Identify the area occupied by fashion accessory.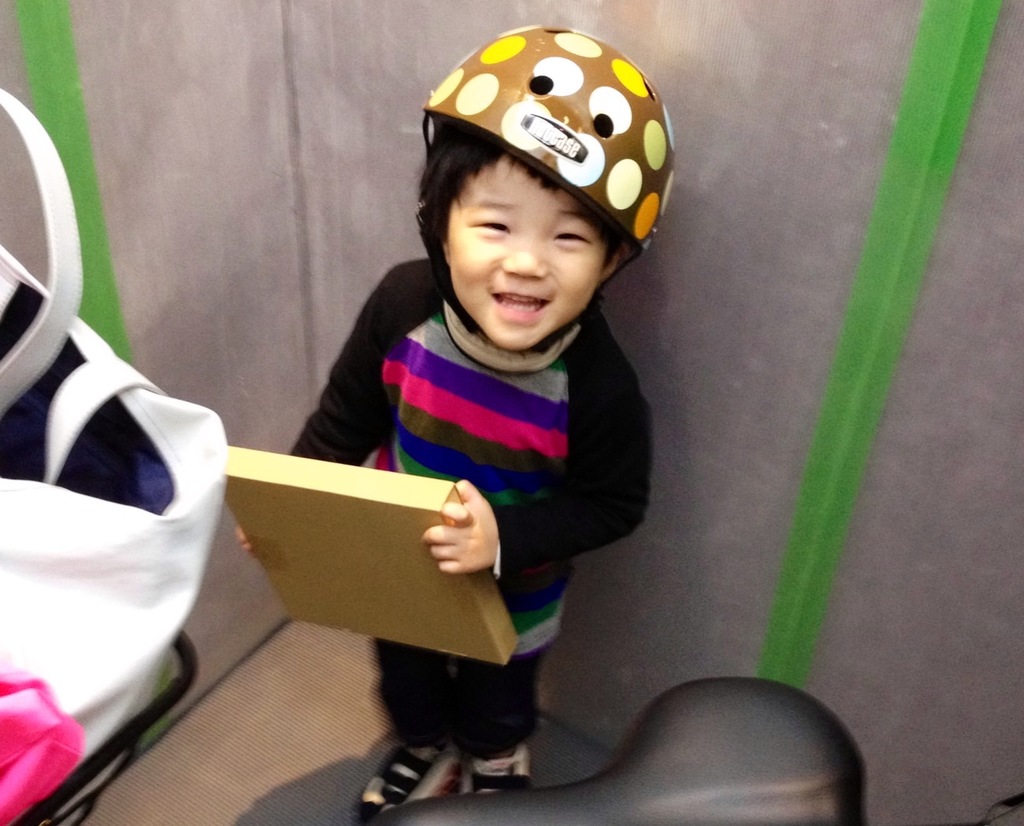
Area: rect(453, 746, 534, 793).
